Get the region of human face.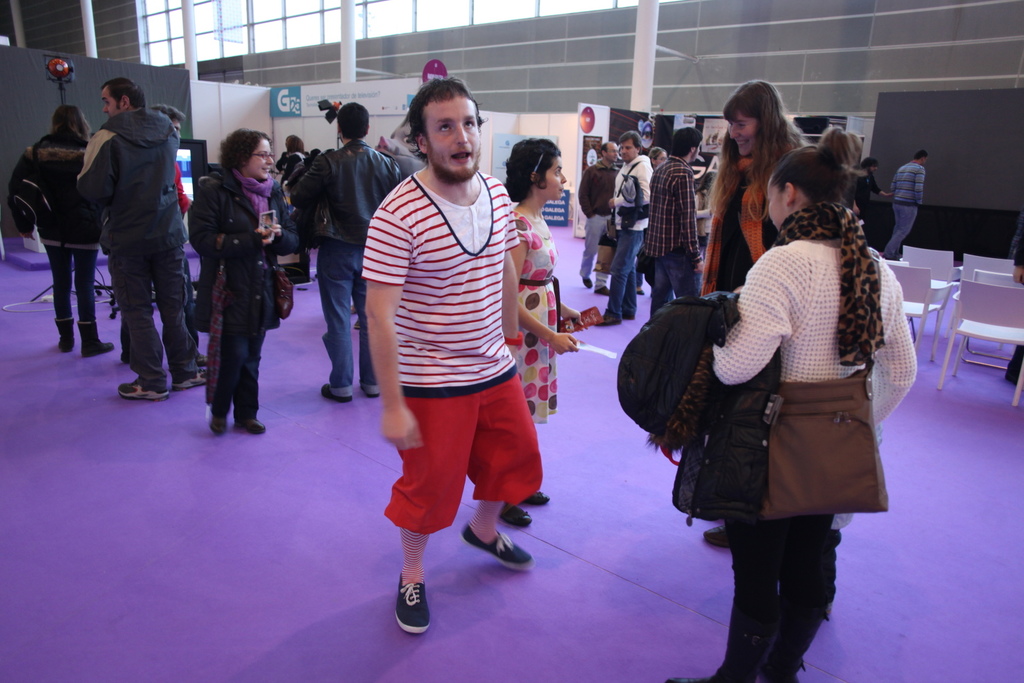
bbox(608, 146, 618, 163).
